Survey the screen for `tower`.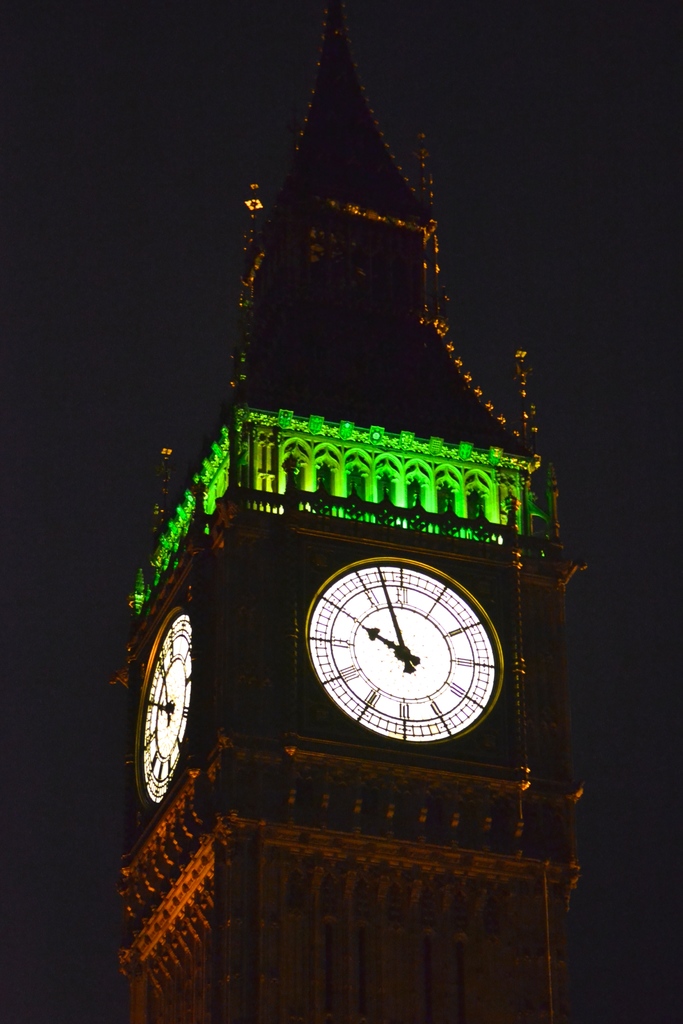
Survey found: bbox=(84, 11, 587, 968).
